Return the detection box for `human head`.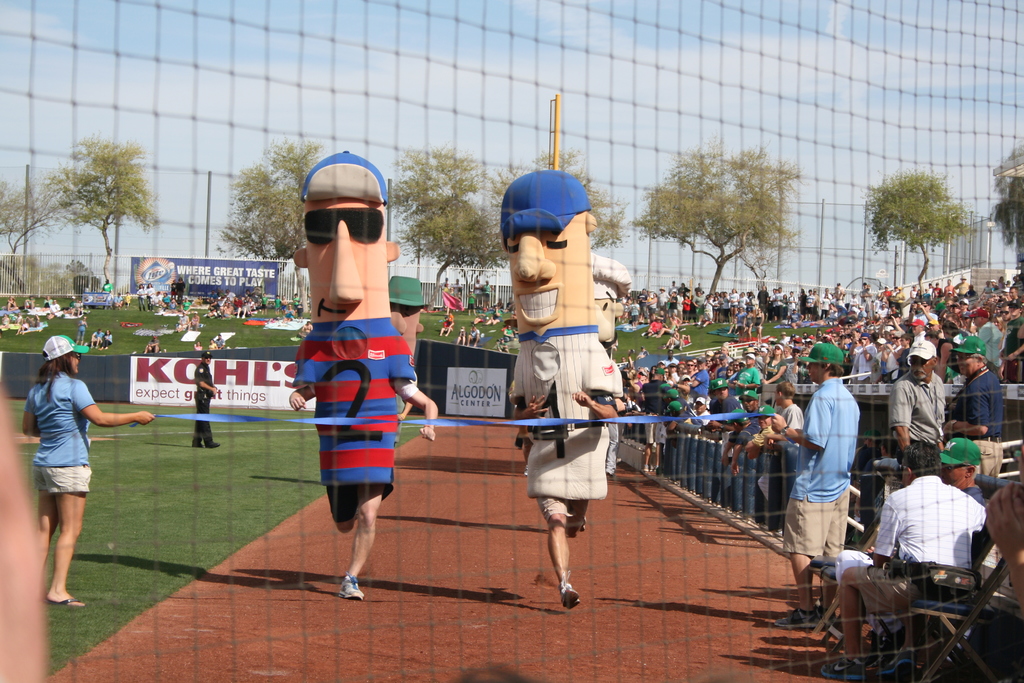
box=[725, 408, 750, 434].
